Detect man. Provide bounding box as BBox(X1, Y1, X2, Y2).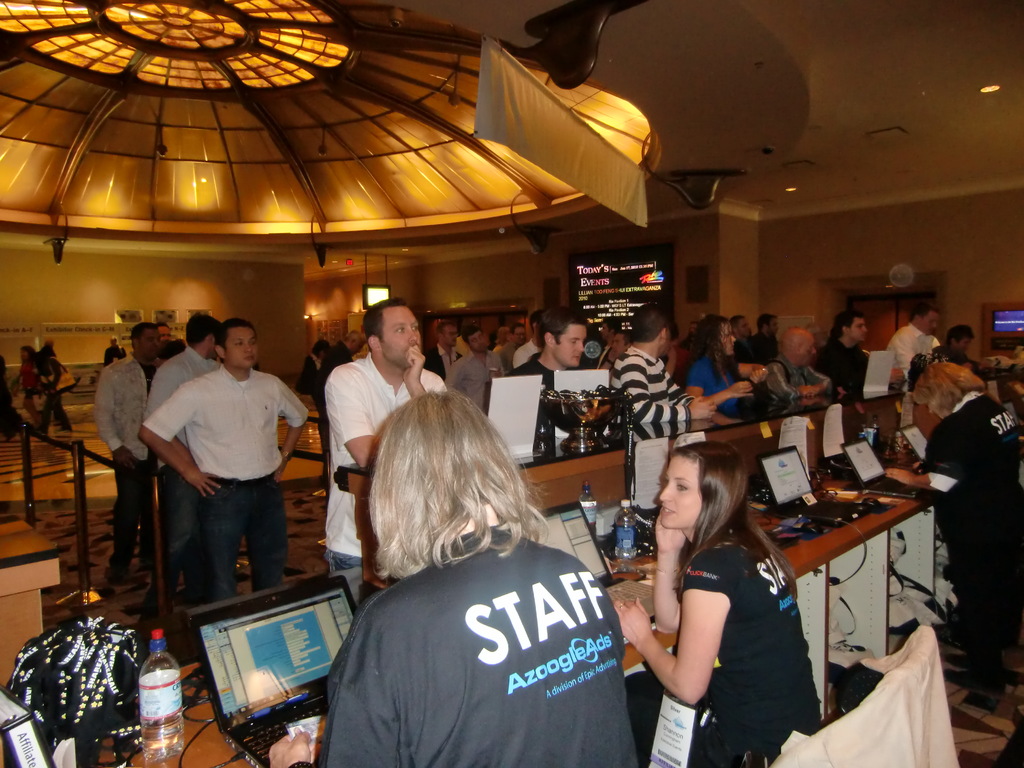
BBox(611, 304, 718, 424).
